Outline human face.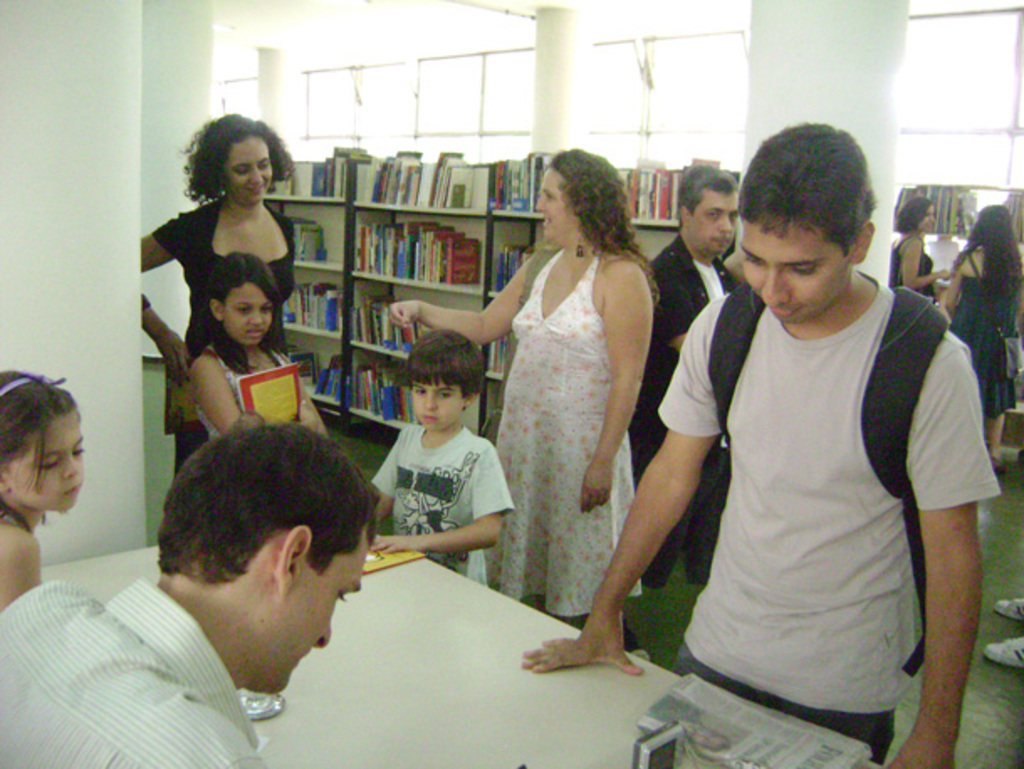
Outline: locate(222, 280, 270, 344).
